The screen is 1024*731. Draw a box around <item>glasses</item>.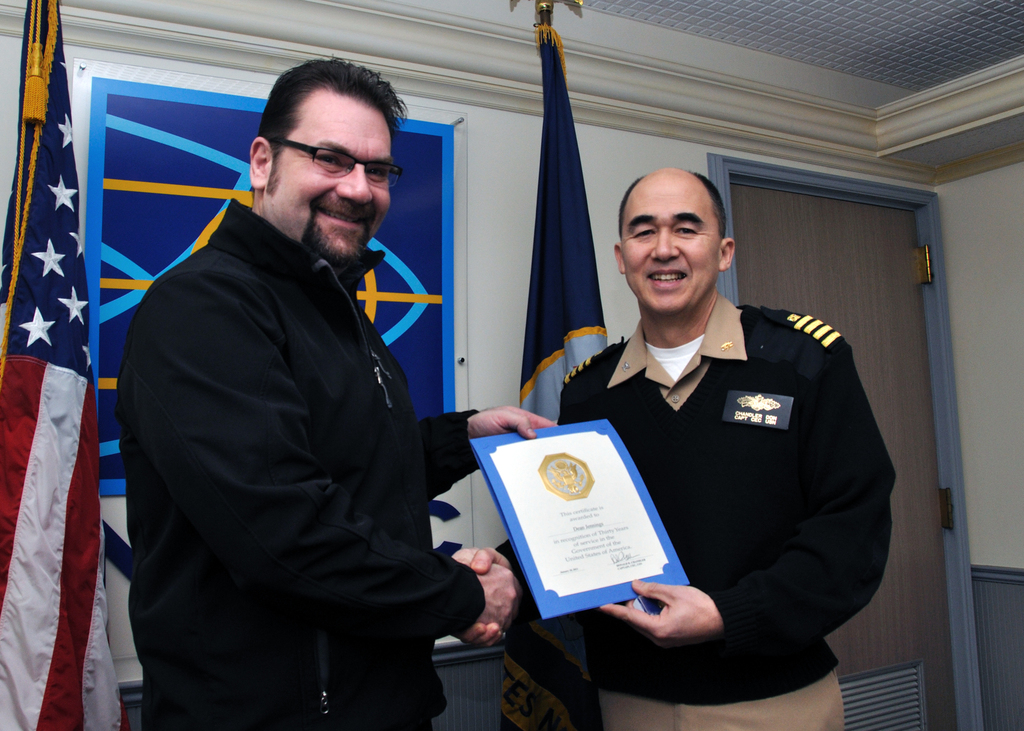
x1=253, y1=131, x2=399, y2=178.
